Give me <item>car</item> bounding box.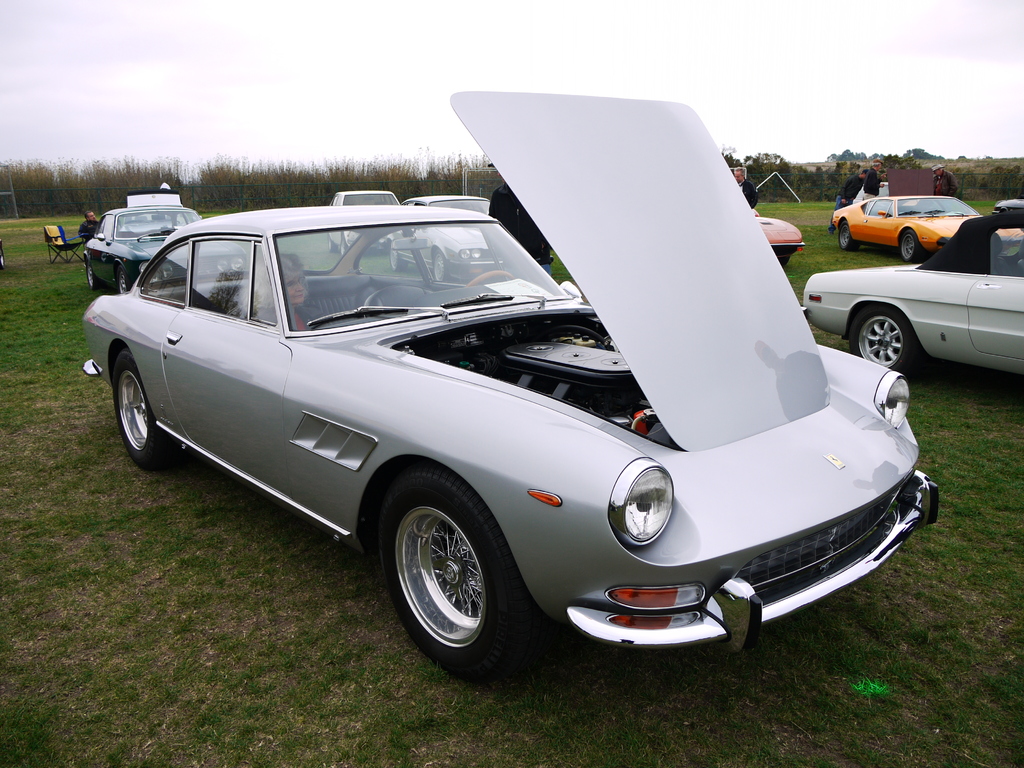
region(806, 205, 1023, 388).
